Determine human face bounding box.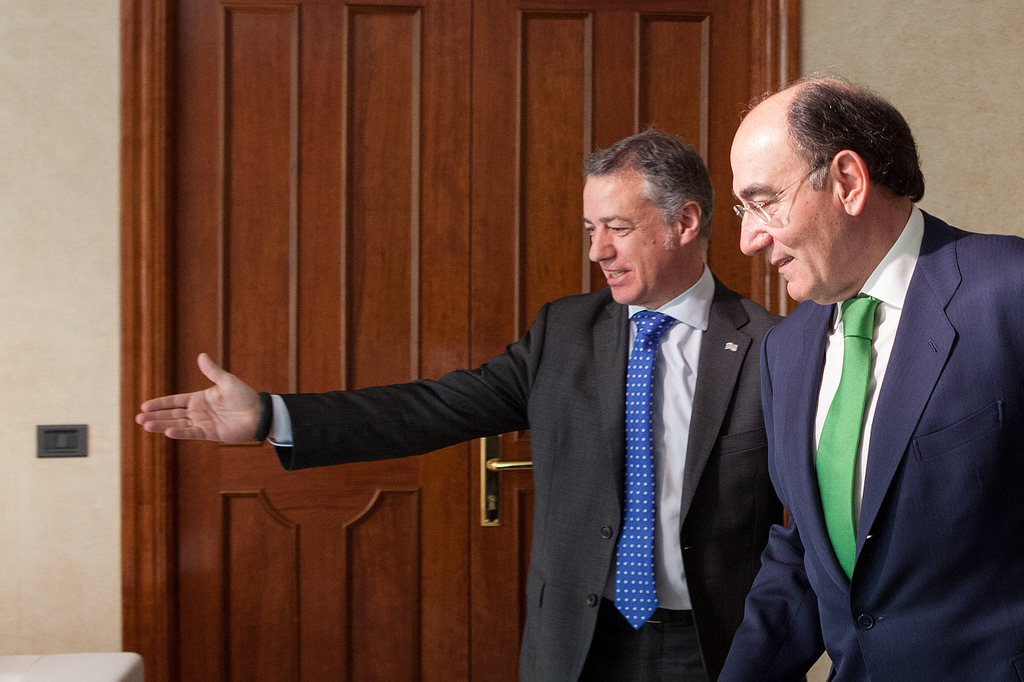
Determined: 582/178/673/303.
